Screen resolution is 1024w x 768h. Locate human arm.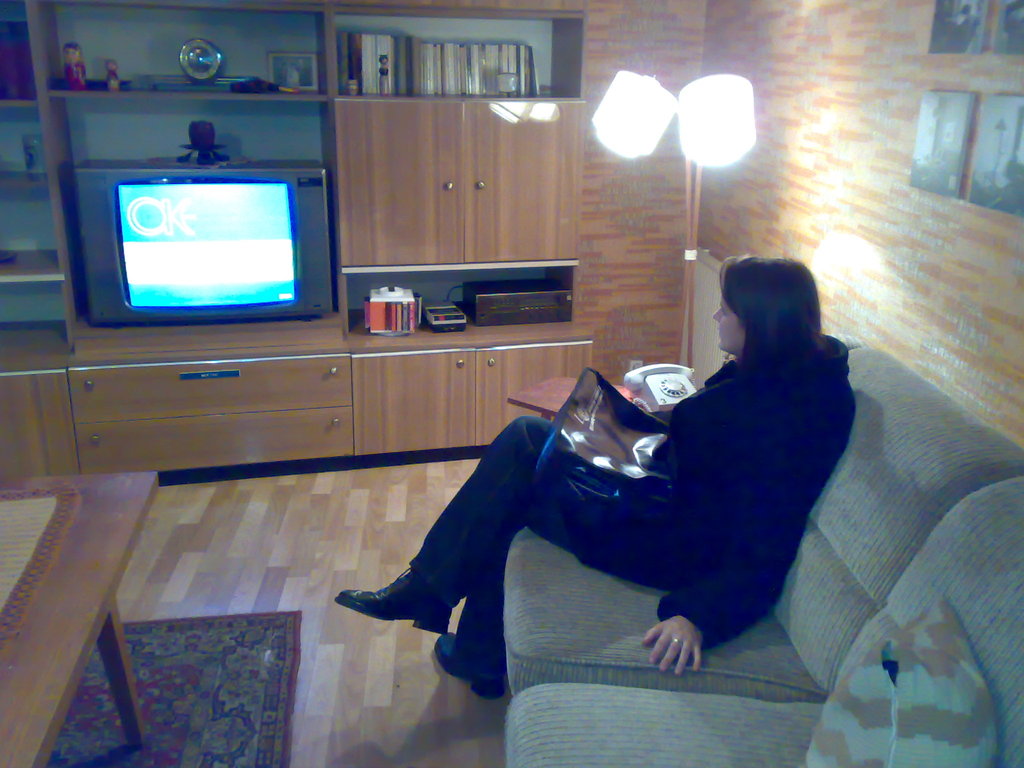
(643,381,847,675).
